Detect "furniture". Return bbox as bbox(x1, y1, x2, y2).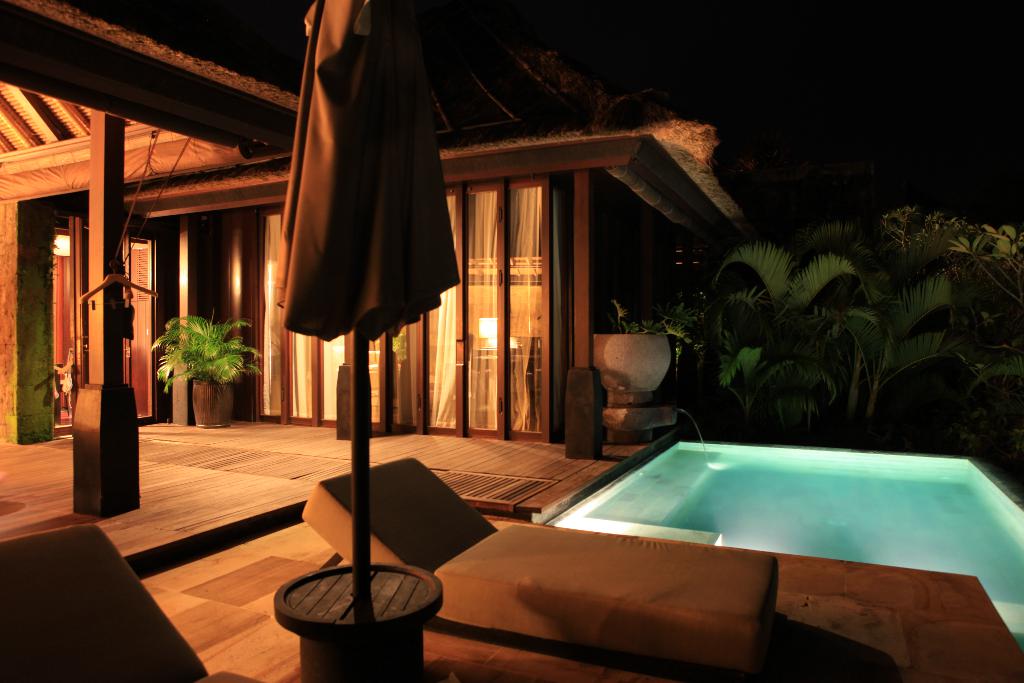
bbox(300, 454, 1023, 682).
